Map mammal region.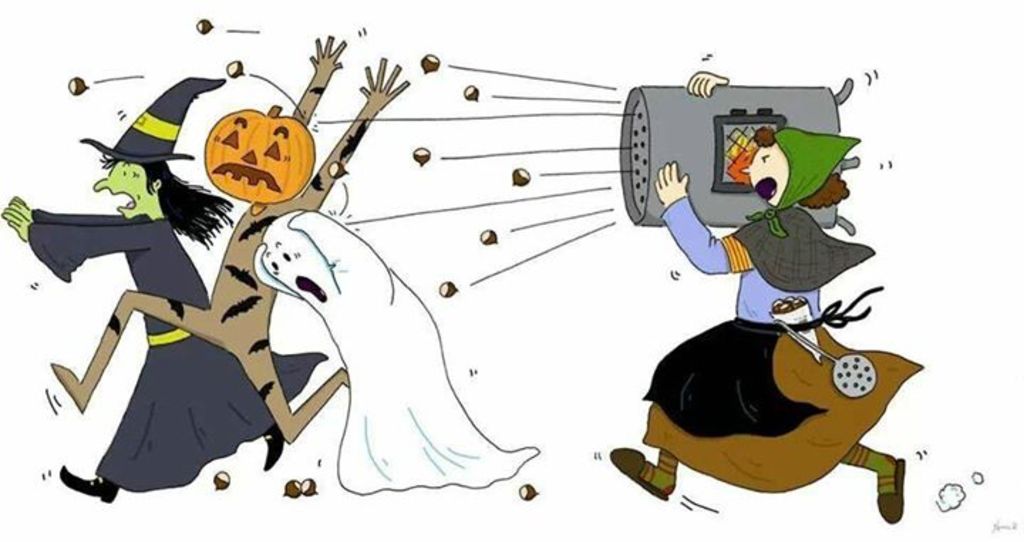
Mapped to {"left": 610, "top": 159, "right": 922, "bottom": 472}.
